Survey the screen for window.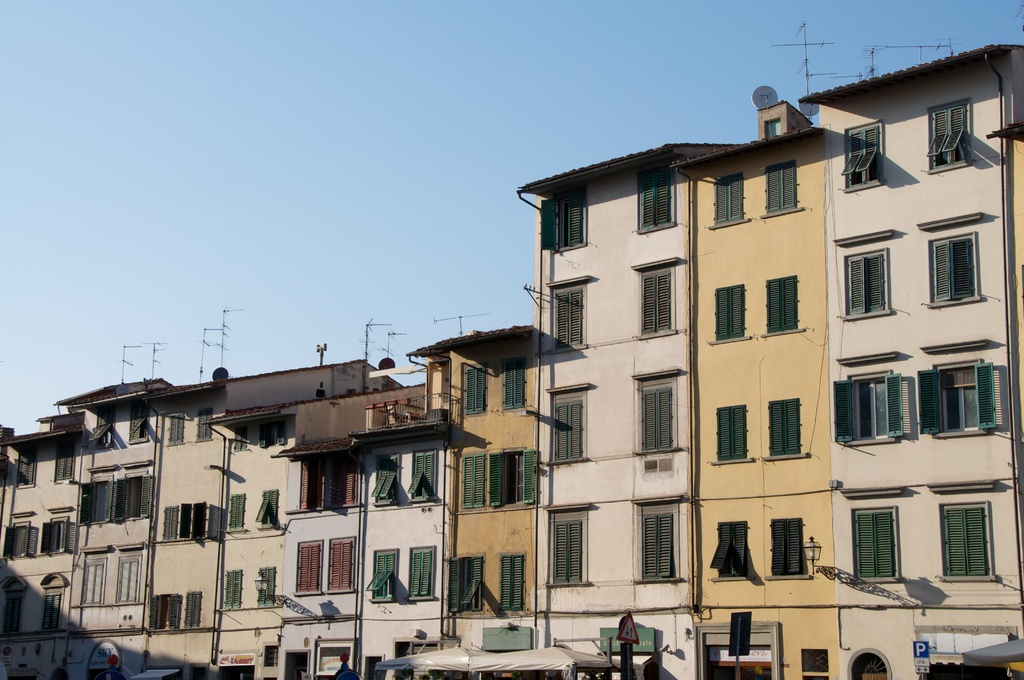
Survey found: pyautogui.locateOnScreen(88, 408, 117, 449).
